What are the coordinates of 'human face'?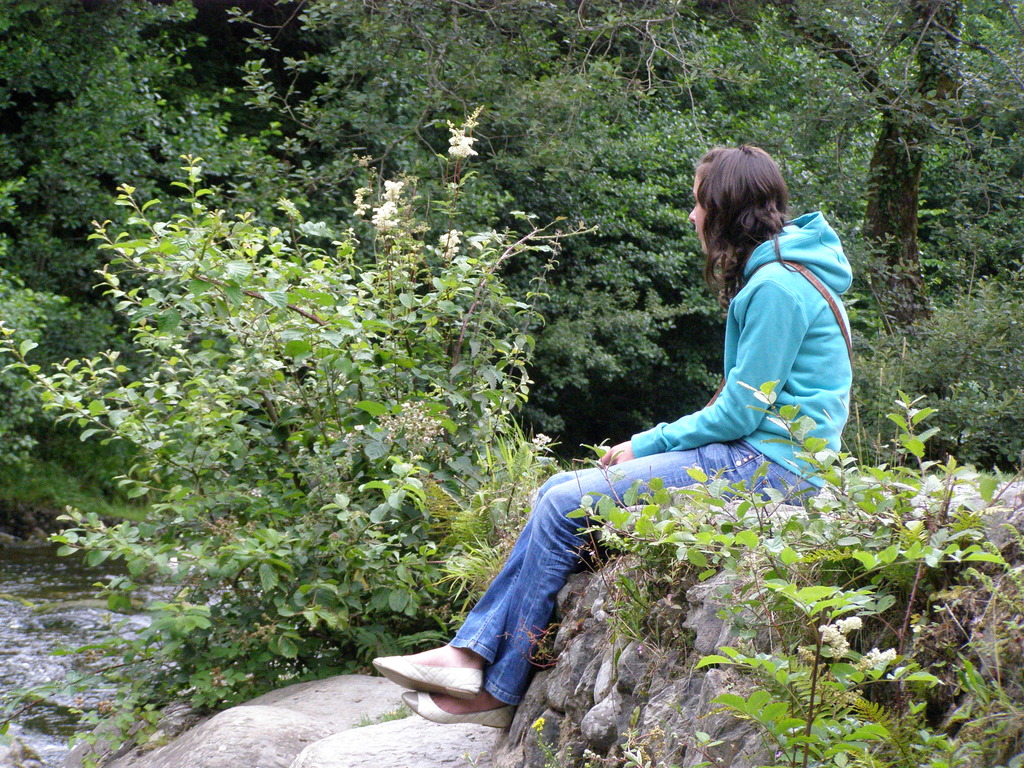
(left=689, top=168, right=710, bottom=254).
